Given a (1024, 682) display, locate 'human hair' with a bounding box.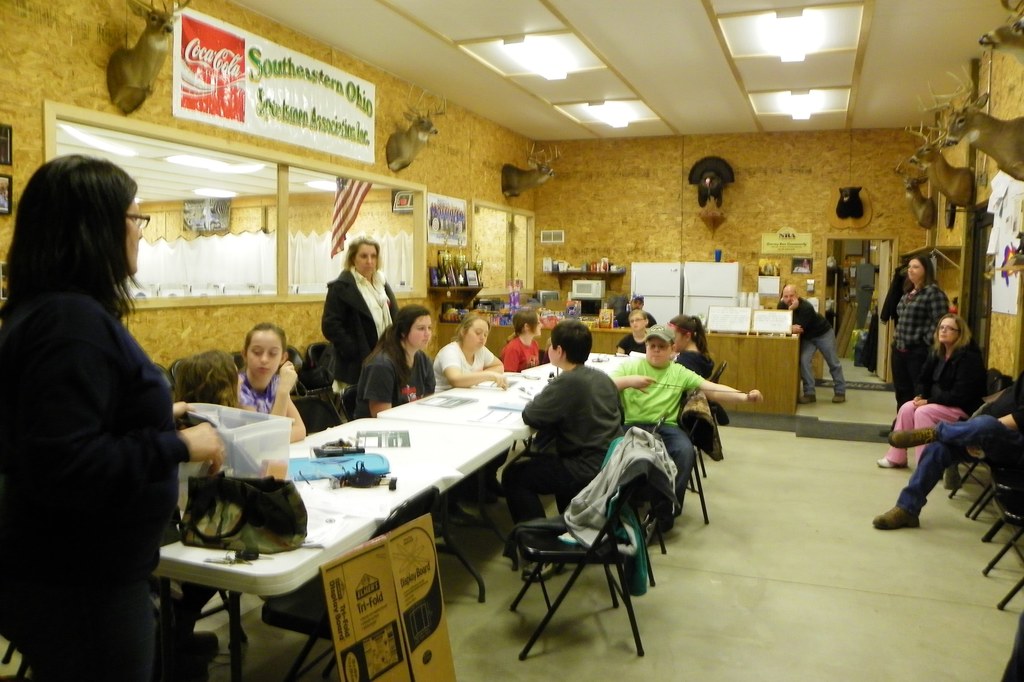
Located: rect(550, 320, 594, 368).
